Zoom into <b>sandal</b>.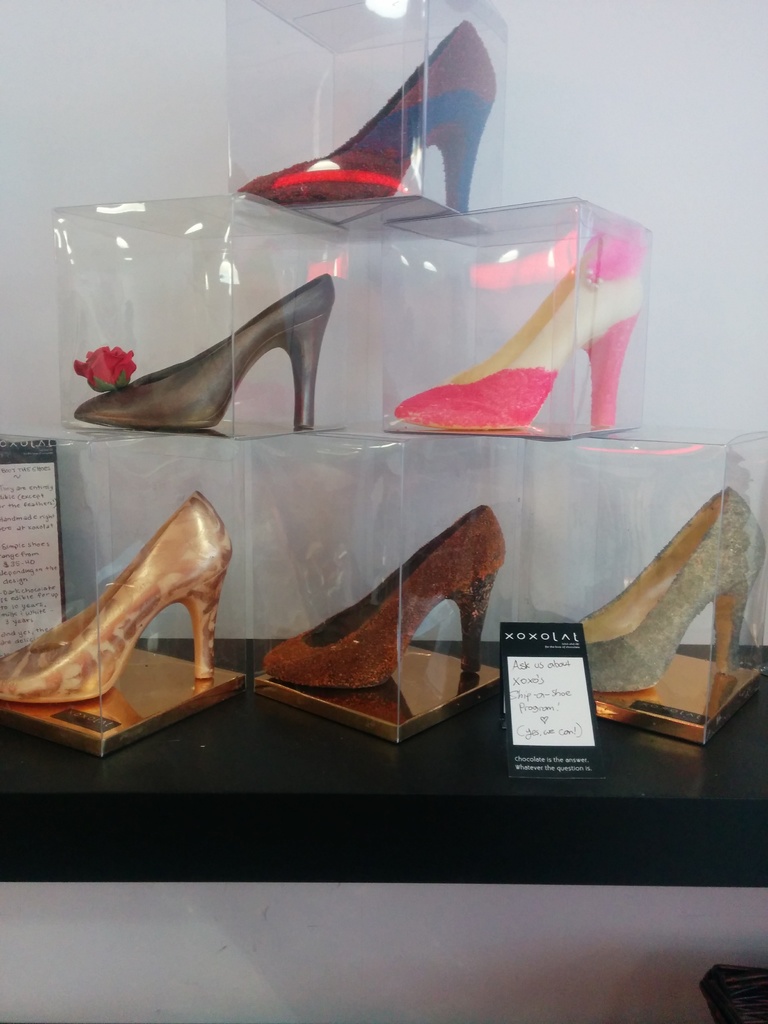
Zoom target: [0, 489, 229, 699].
